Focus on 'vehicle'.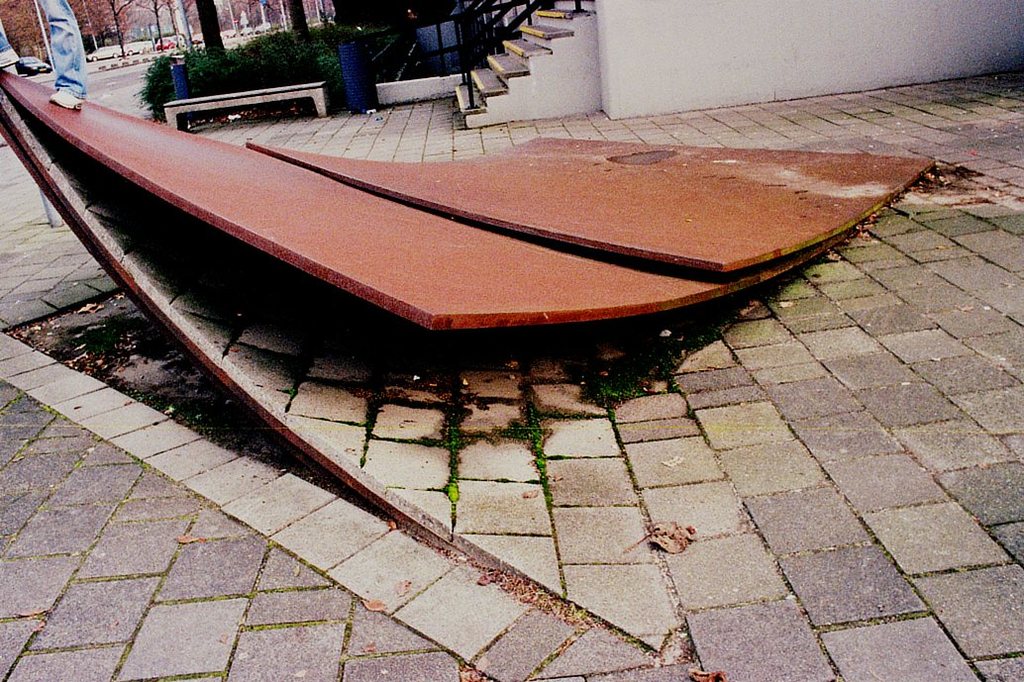
Focused at x1=15 y1=55 x2=52 y2=78.
